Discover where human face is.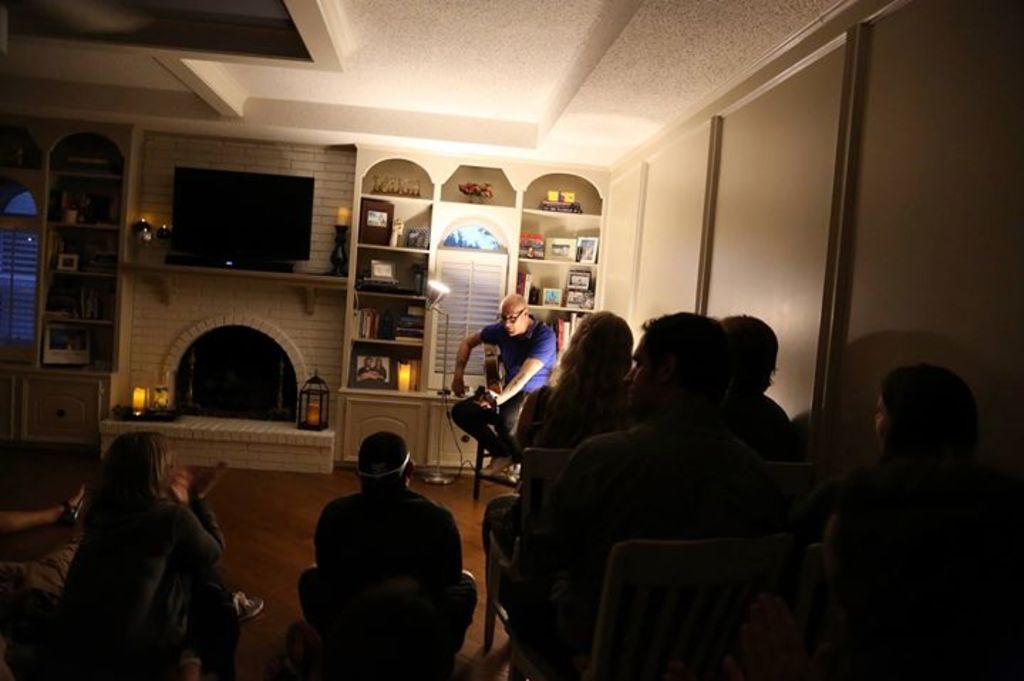
Discovered at {"left": 498, "top": 303, "right": 526, "bottom": 336}.
